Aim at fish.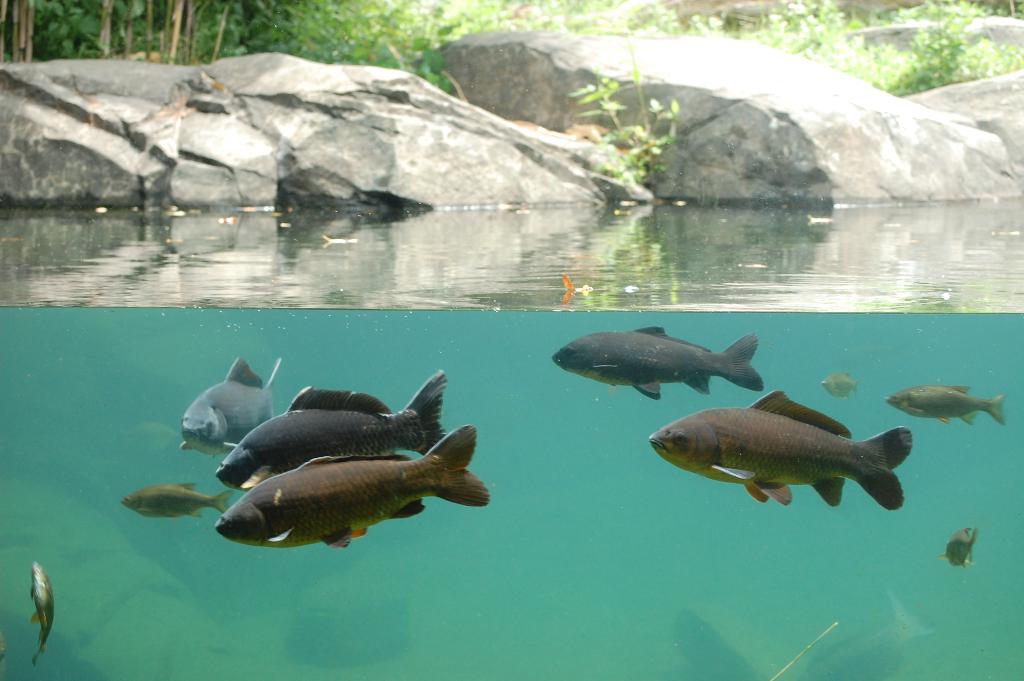
Aimed at box=[551, 326, 765, 401].
